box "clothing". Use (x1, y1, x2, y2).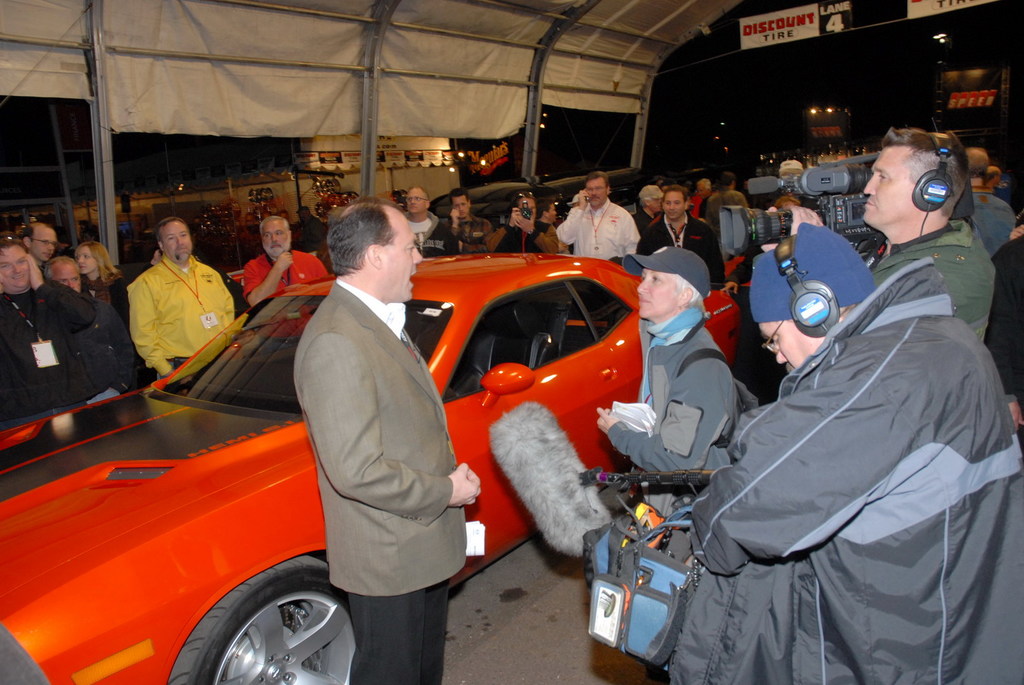
(240, 254, 311, 286).
